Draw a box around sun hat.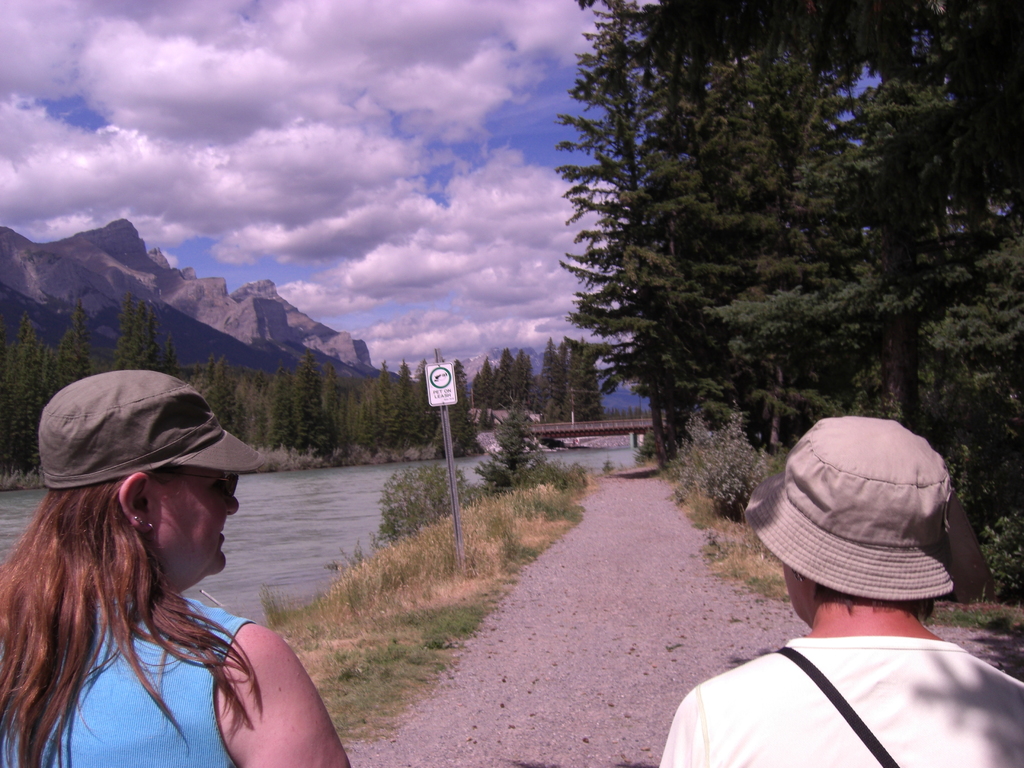
737,415,993,609.
